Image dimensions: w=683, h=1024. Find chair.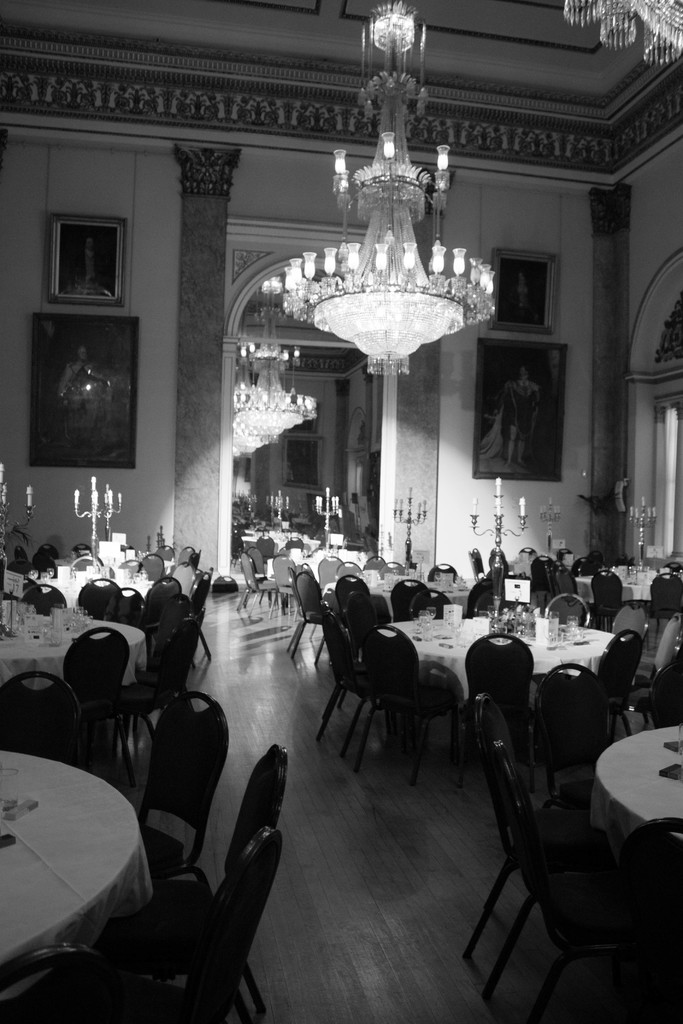
detection(557, 547, 569, 561).
